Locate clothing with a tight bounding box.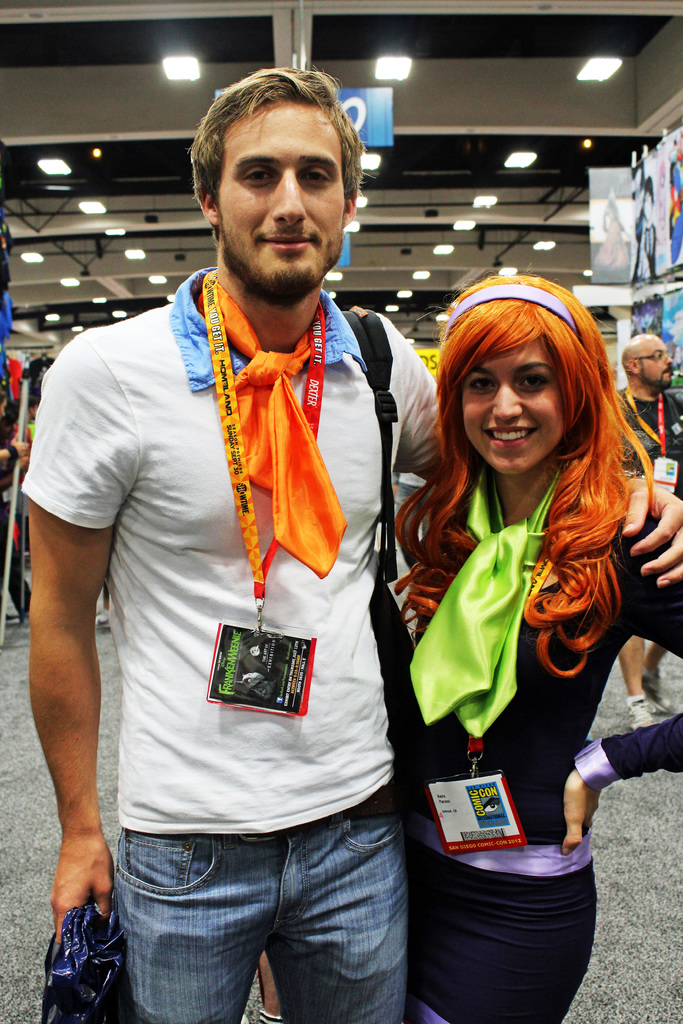
locate(617, 385, 682, 500).
